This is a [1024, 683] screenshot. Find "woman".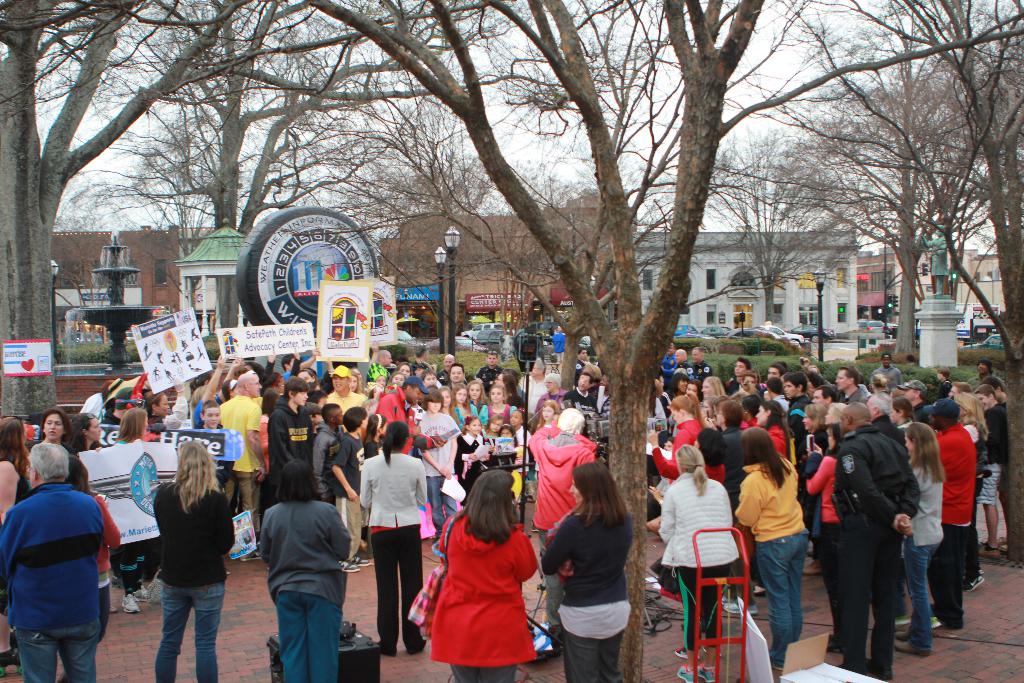
Bounding box: [x1=64, y1=452, x2=125, y2=638].
